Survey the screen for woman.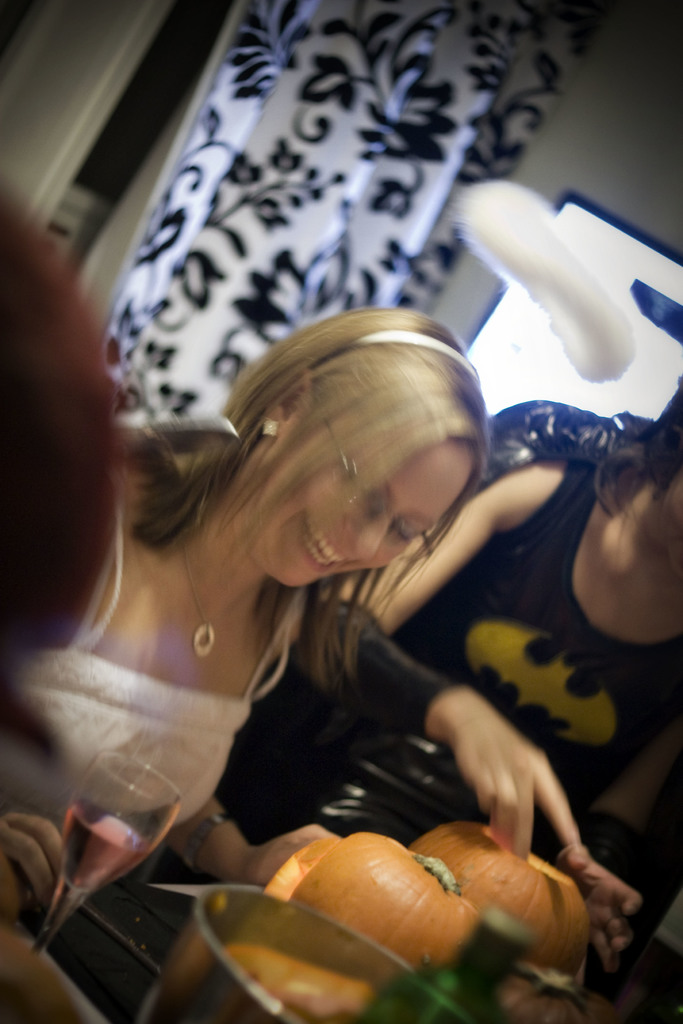
Survey found: rect(215, 378, 682, 984).
